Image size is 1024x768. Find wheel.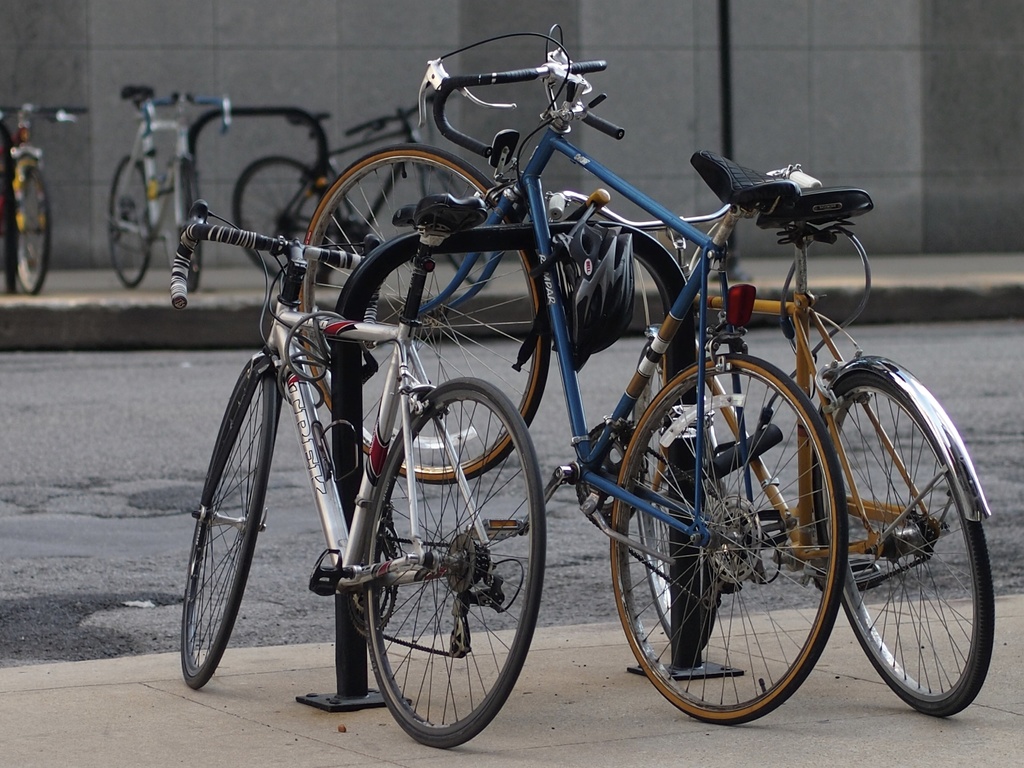
(left=295, top=145, right=554, bottom=484).
